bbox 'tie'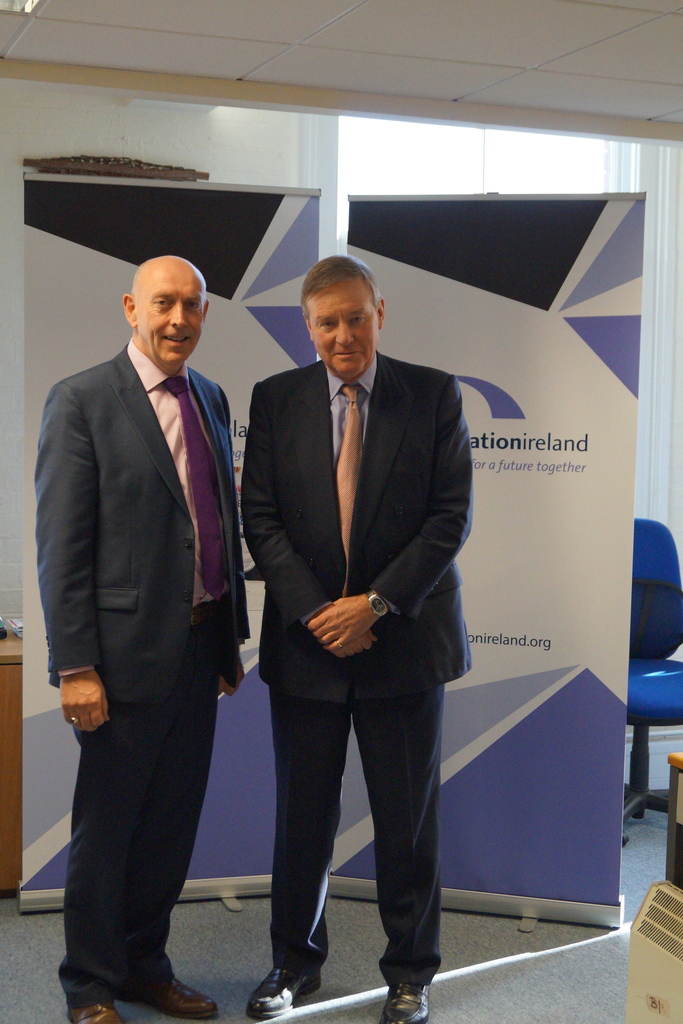
select_region(159, 371, 227, 602)
